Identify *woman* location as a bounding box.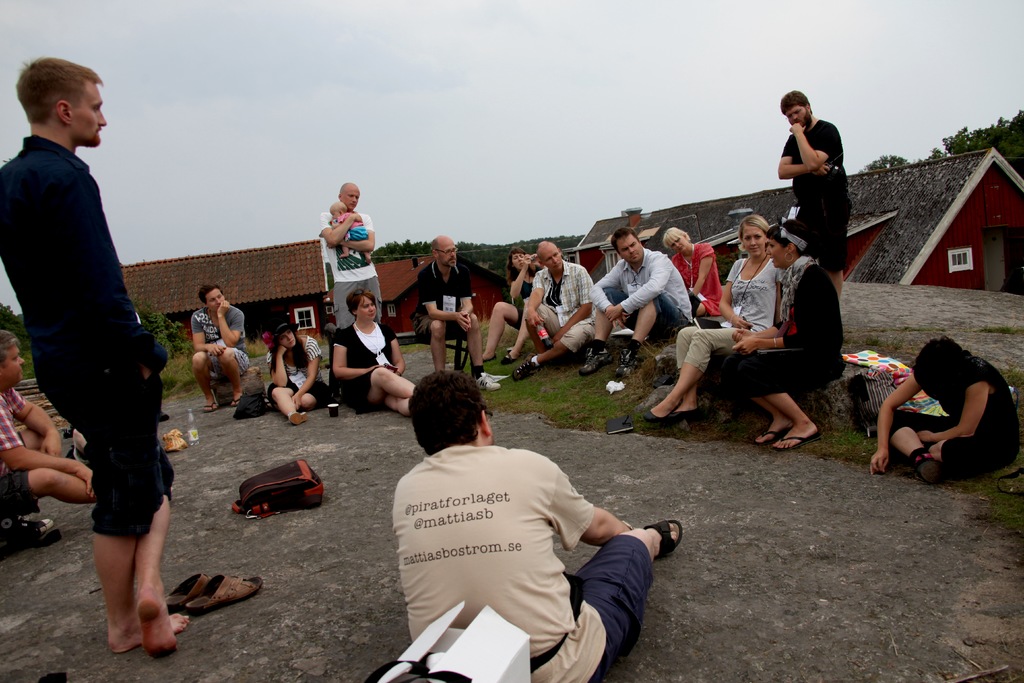
321:281:422:428.
